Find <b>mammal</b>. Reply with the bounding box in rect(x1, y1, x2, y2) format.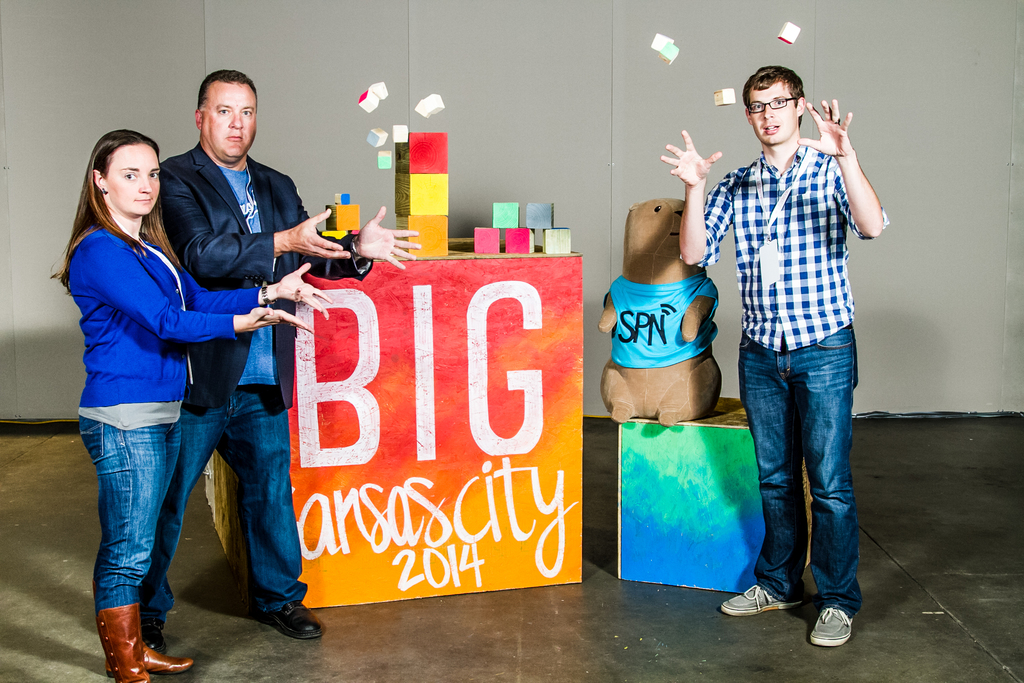
rect(660, 66, 893, 646).
